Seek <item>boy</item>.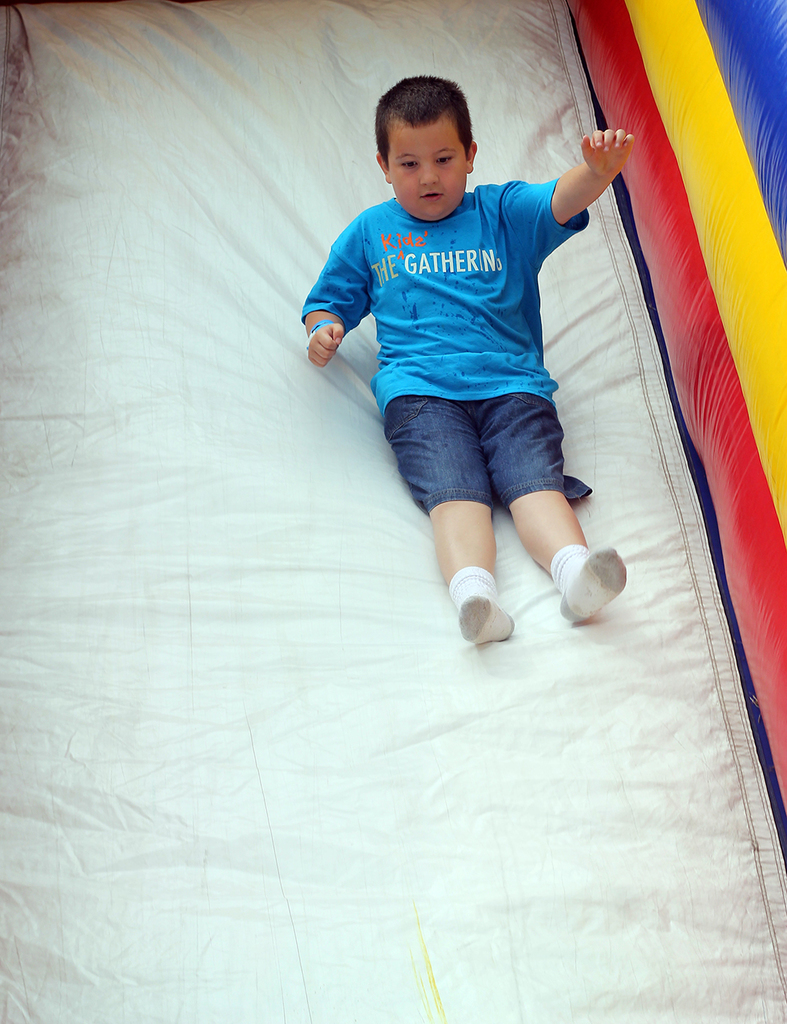
[294, 76, 637, 638].
